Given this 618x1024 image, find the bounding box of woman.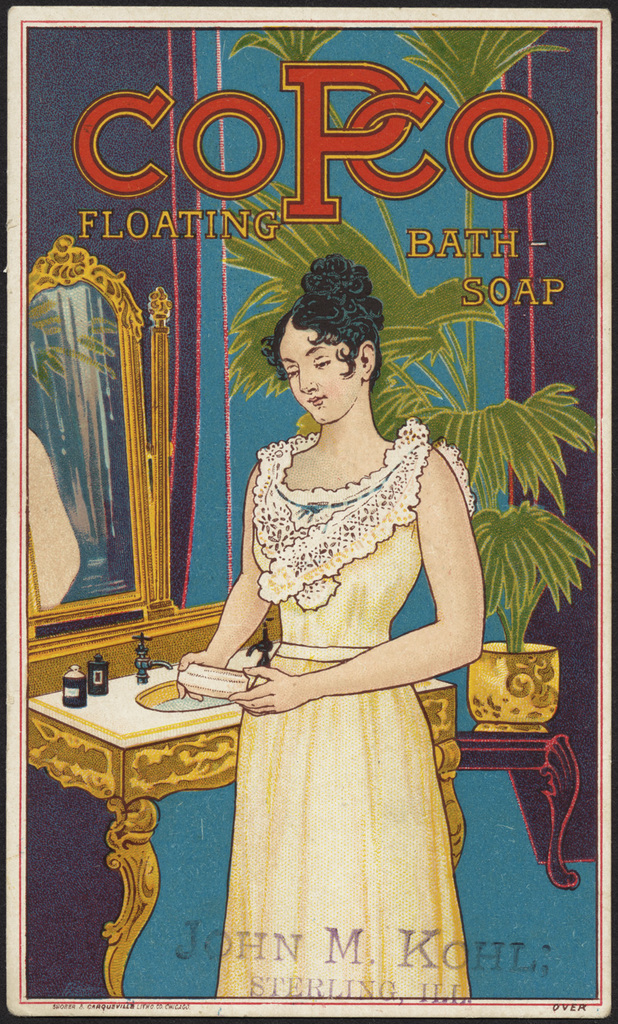
<box>155,228,494,955</box>.
